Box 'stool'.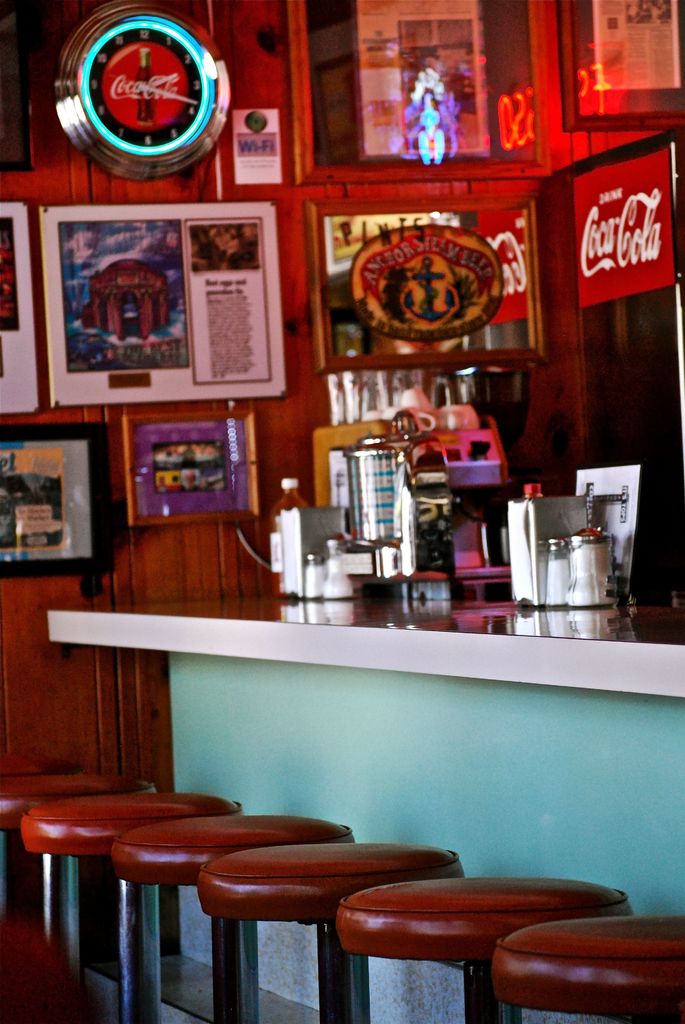
<box>27,790,248,1023</box>.
